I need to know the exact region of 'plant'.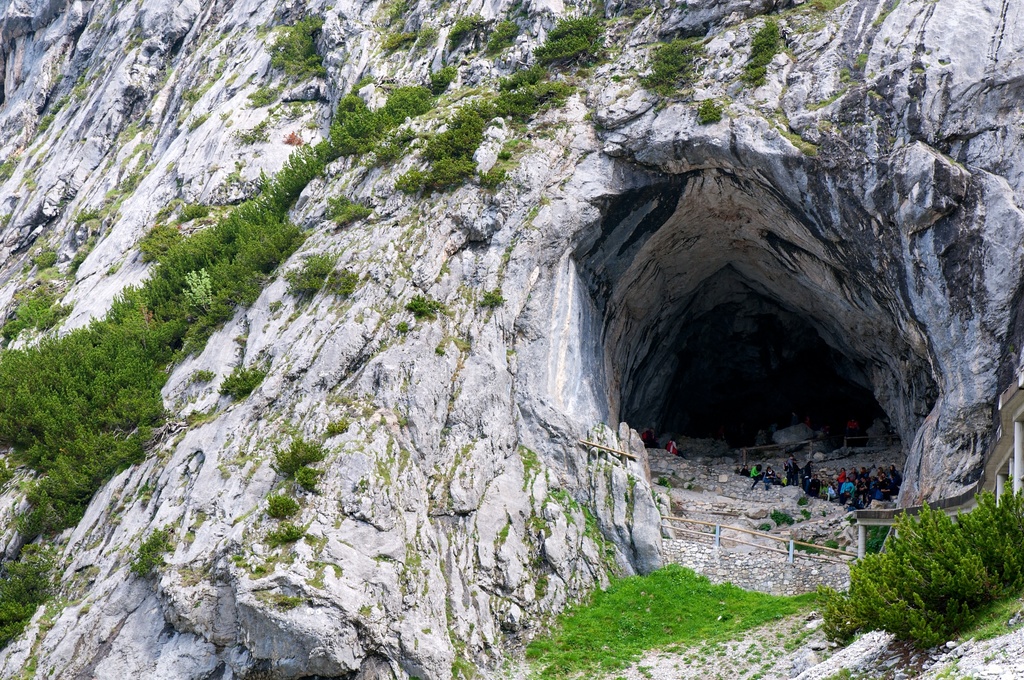
Region: [left=279, top=252, right=335, bottom=295].
